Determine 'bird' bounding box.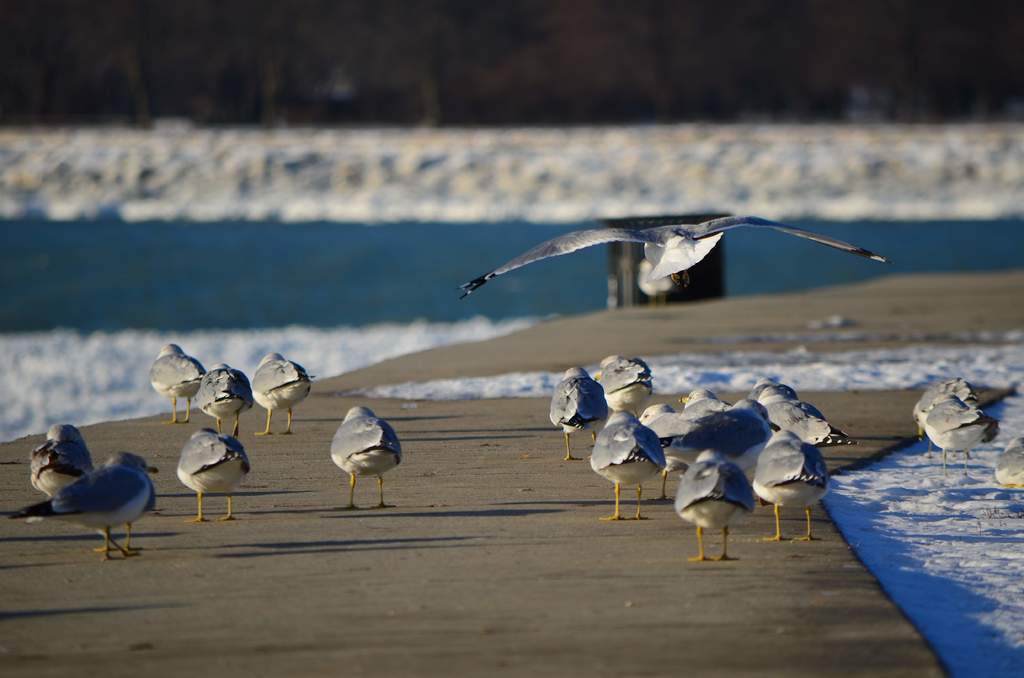
Determined: 441,207,888,318.
